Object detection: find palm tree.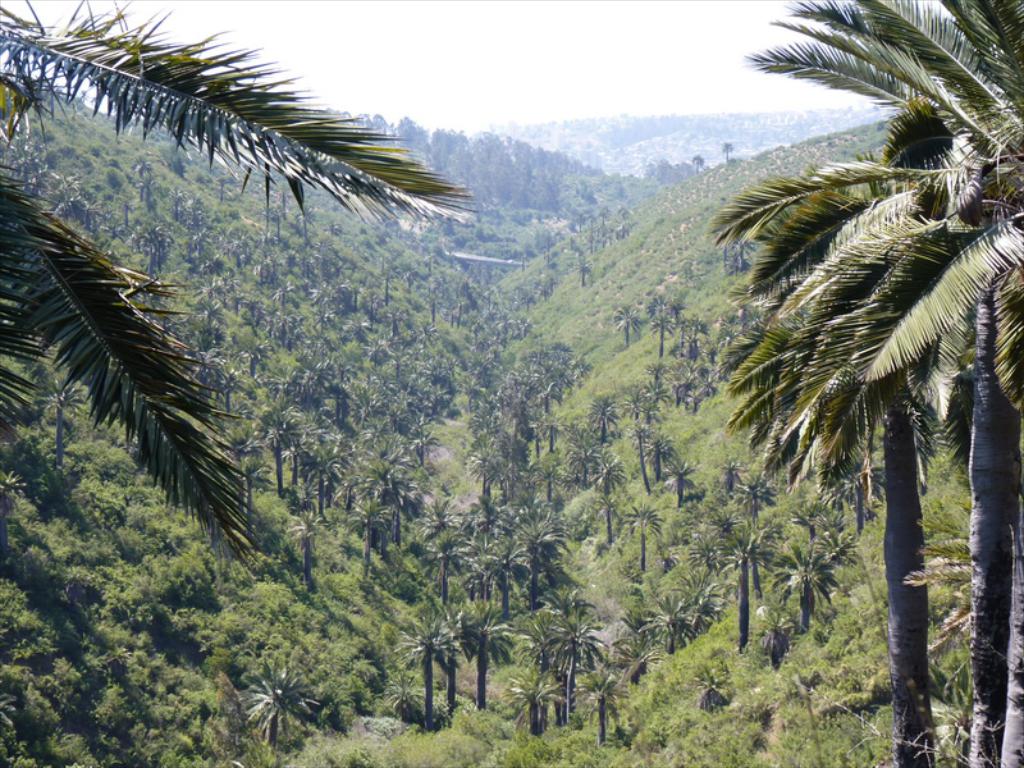
233/664/307/754.
